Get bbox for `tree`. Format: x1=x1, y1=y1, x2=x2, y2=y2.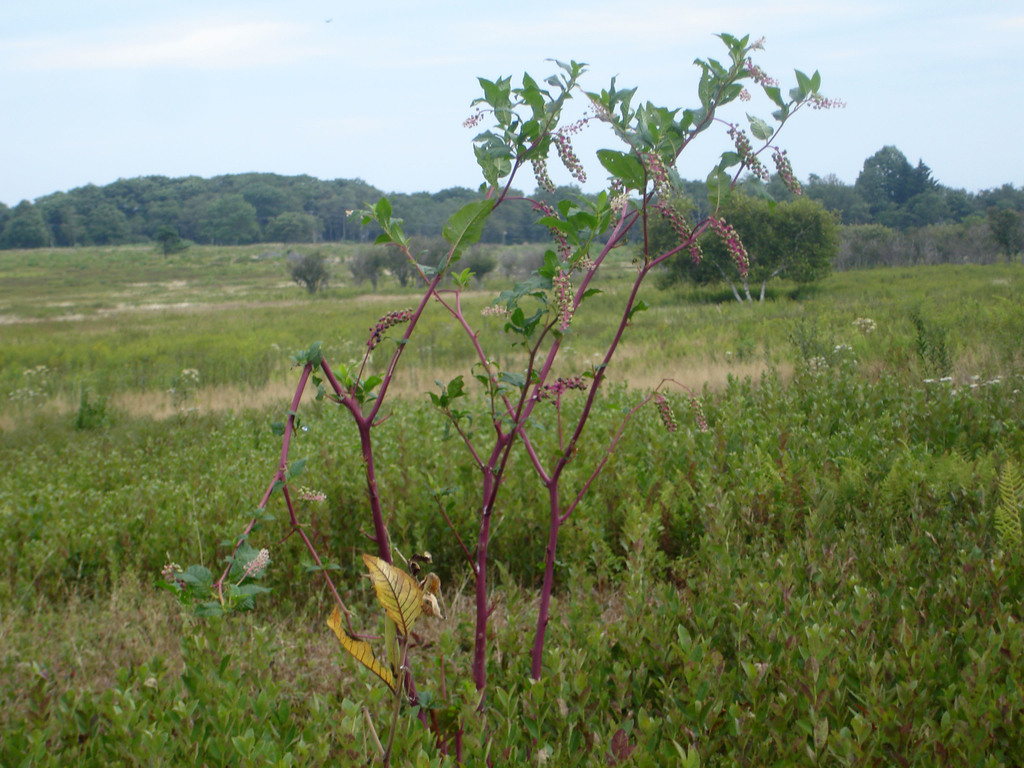
x1=847, y1=145, x2=936, y2=217.
